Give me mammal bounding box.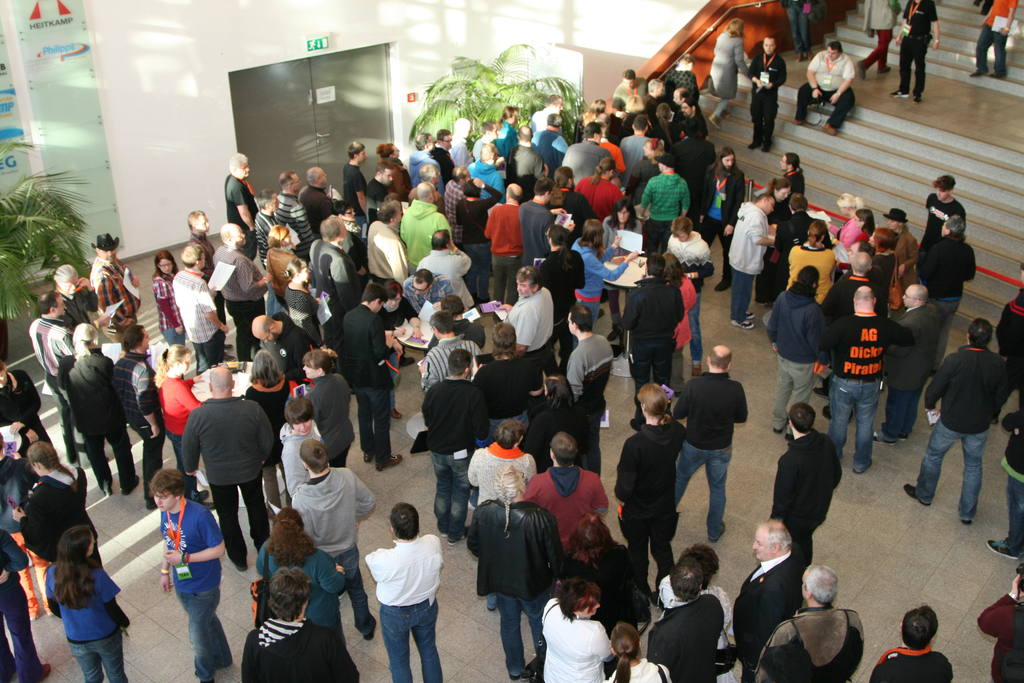
crop(0, 360, 63, 464).
